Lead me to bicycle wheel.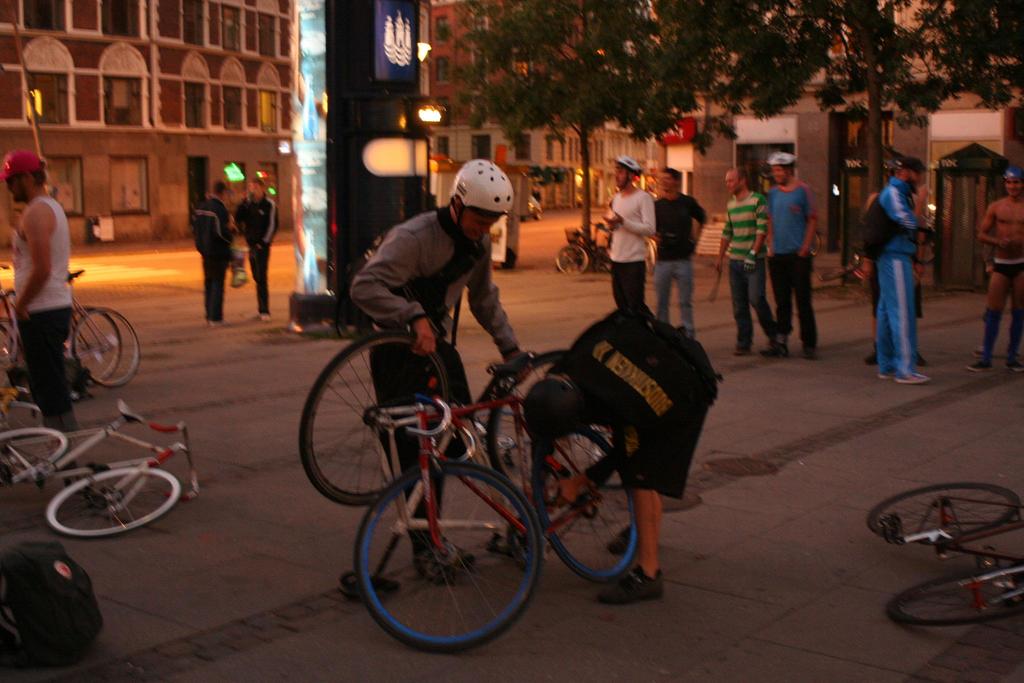
Lead to select_region(70, 303, 141, 387).
